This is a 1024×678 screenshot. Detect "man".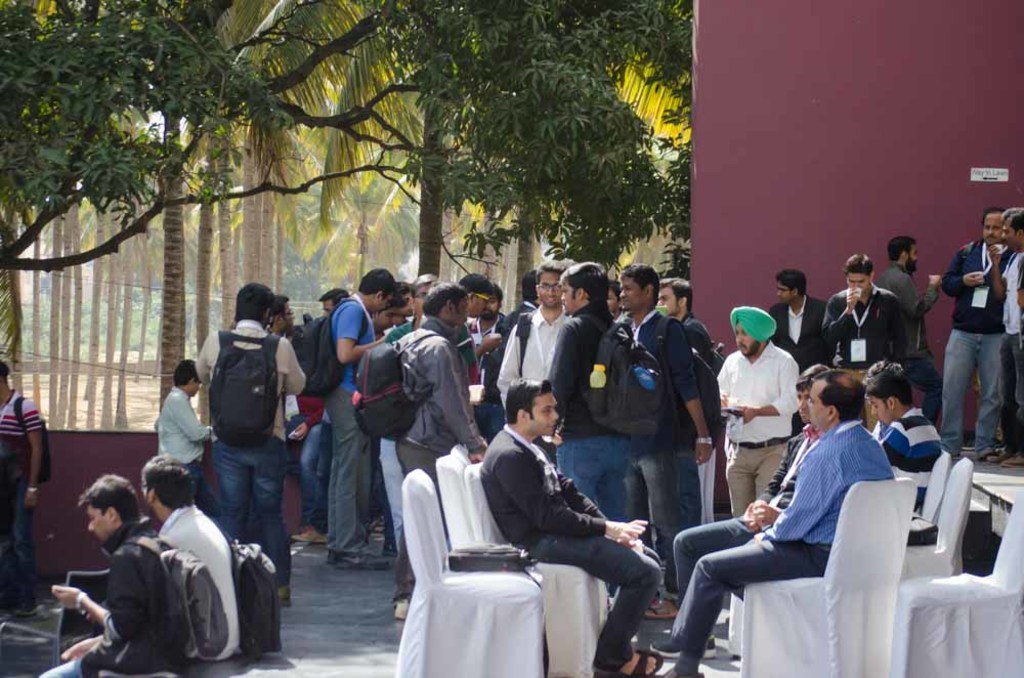
Rect(872, 234, 943, 427).
